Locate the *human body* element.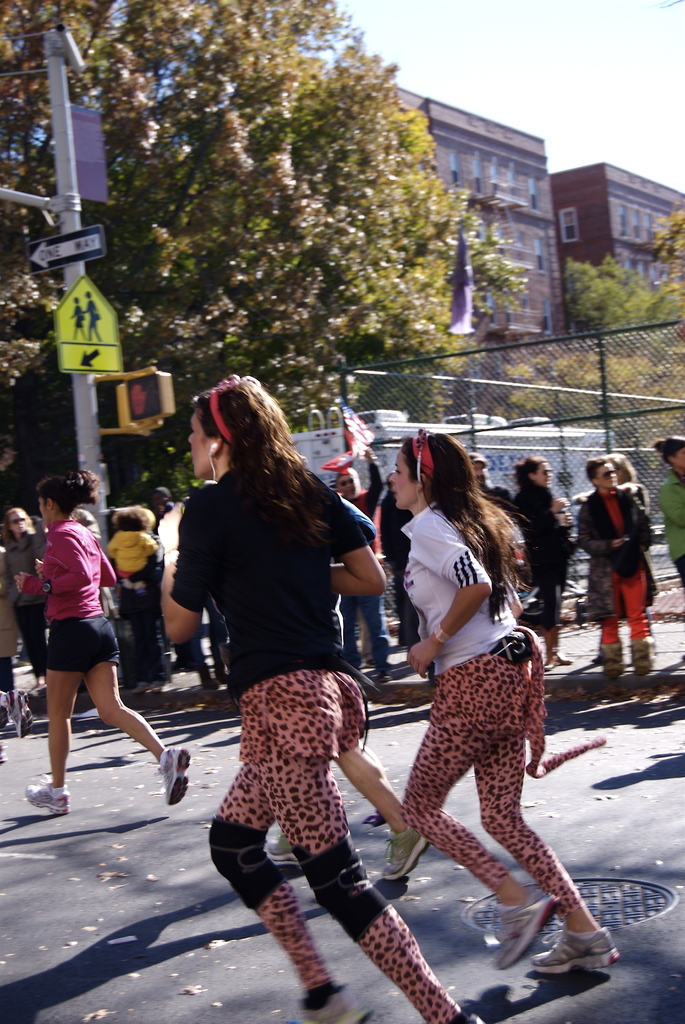
Element bbox: 379/488/618/975.
